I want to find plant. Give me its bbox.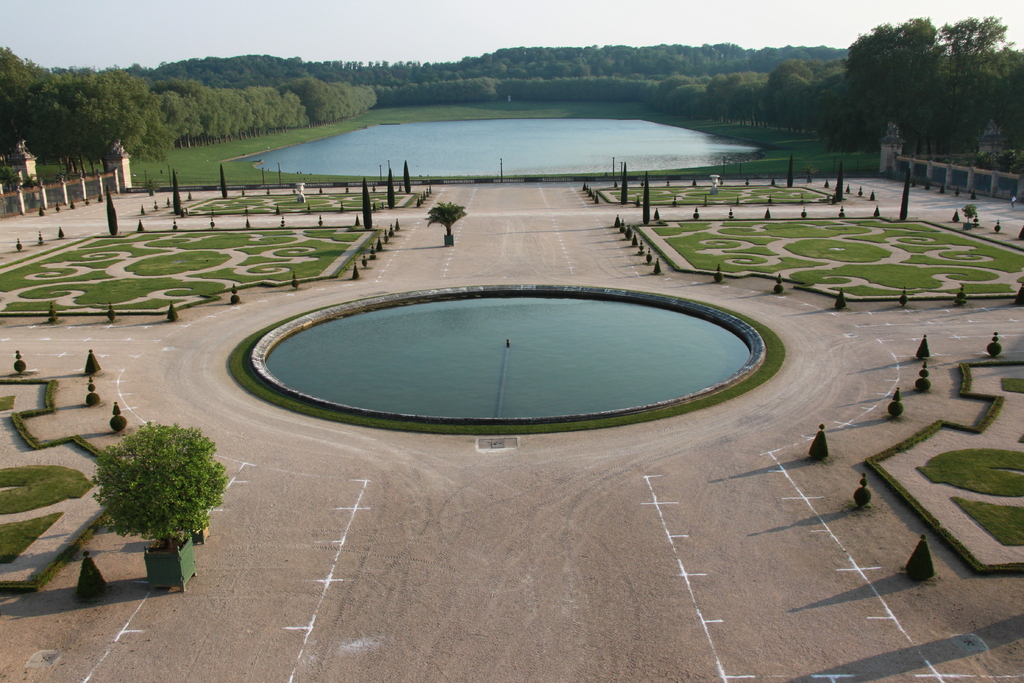
bbox=(605, 181, 840, 204).
